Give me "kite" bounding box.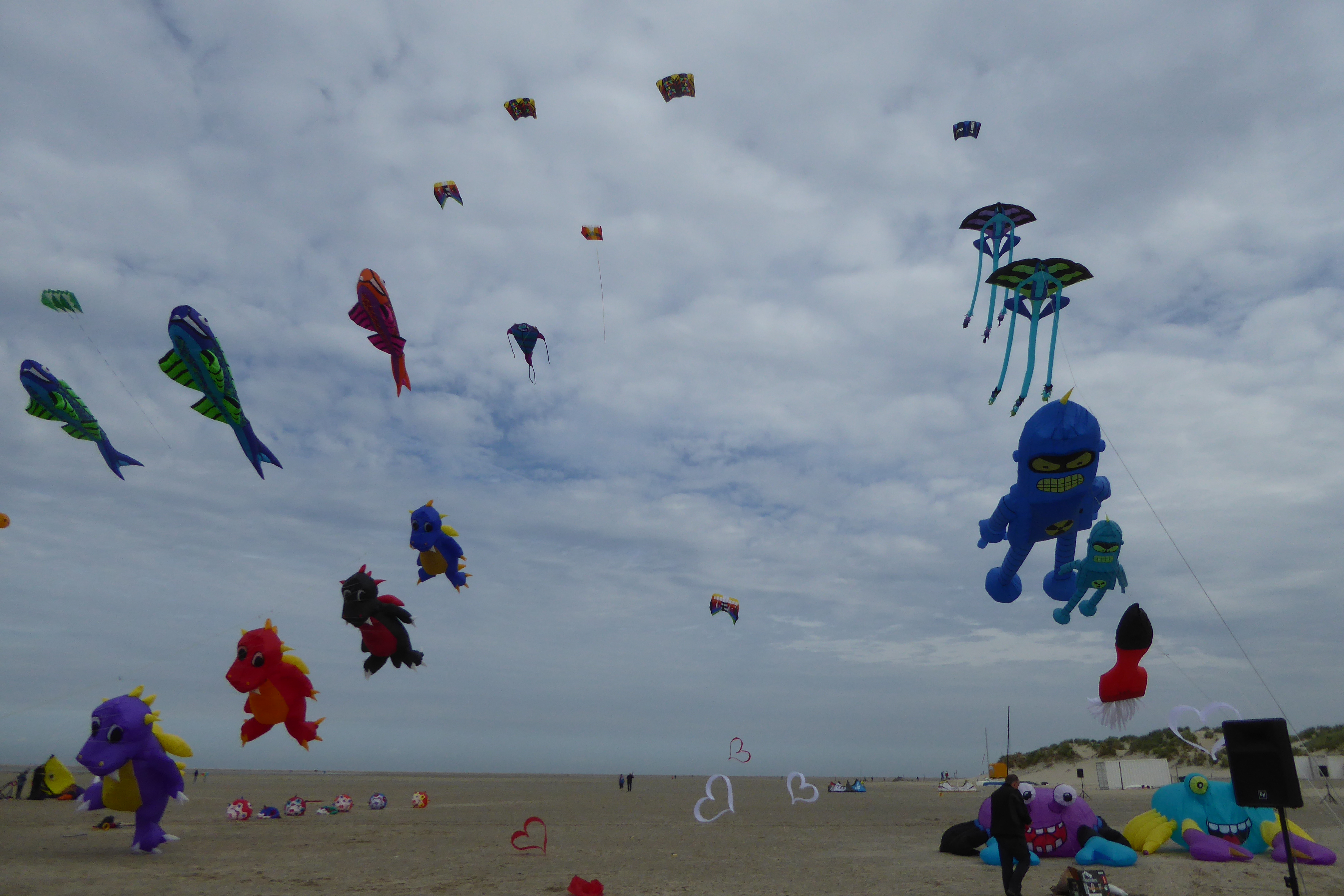
270/69/302/114.
